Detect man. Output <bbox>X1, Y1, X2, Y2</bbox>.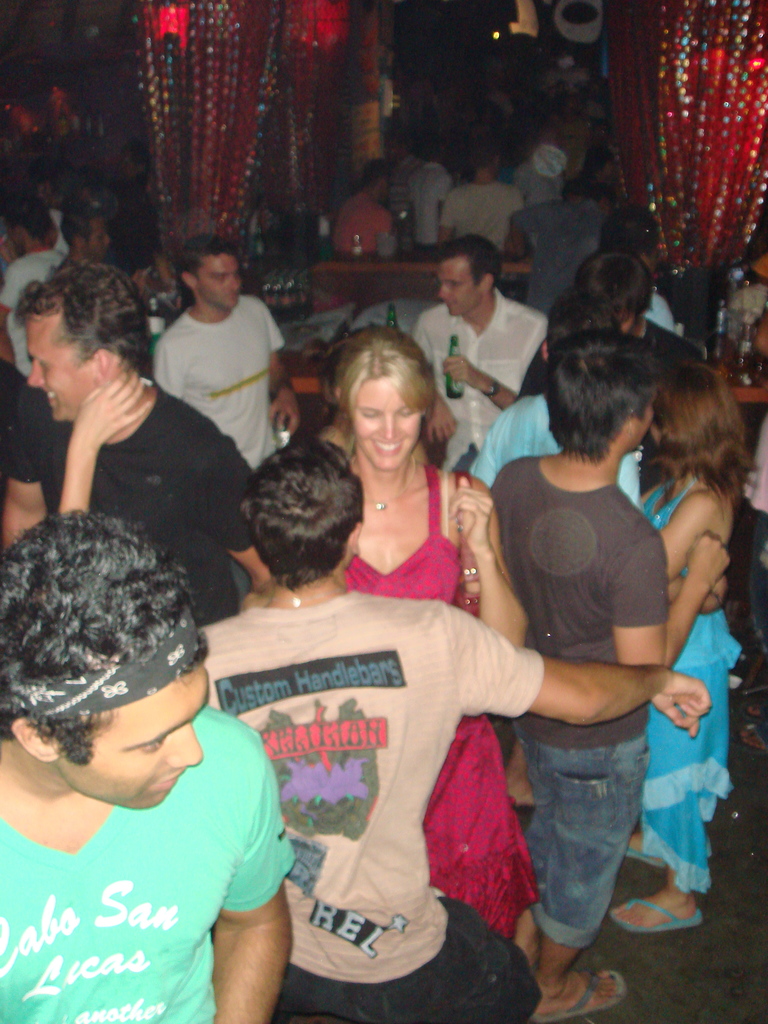
<bbox>513, 250, 703, 415</bbox>.
